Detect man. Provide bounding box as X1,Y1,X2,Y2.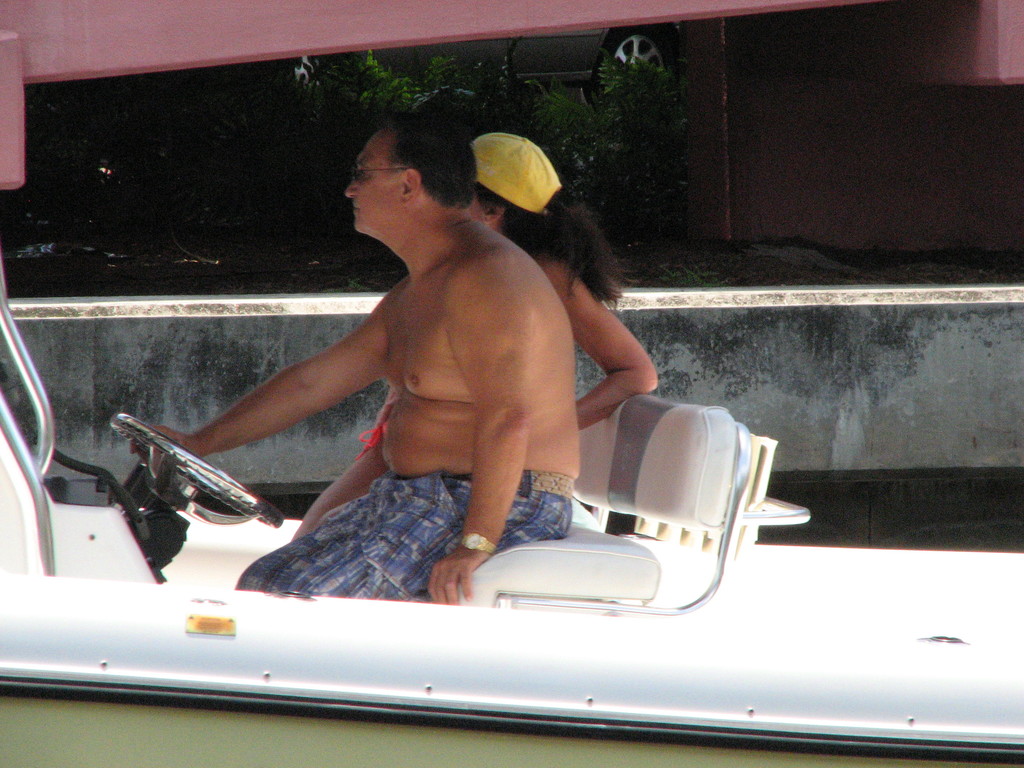
127,118,603,611.
